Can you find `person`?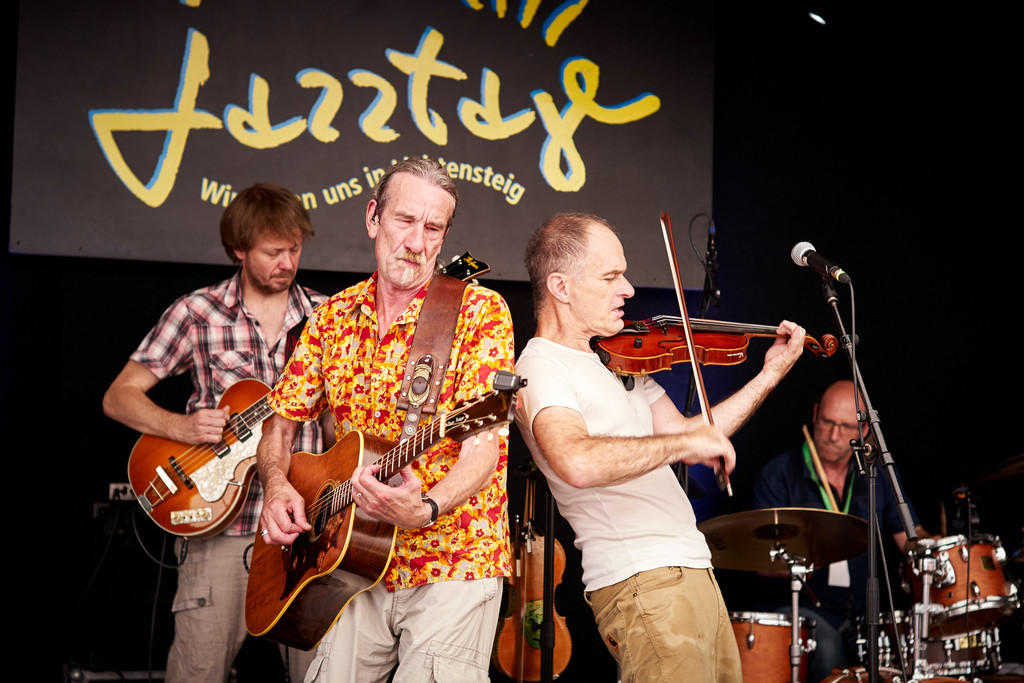
Yes, bounding box: (504, 217, 809, 682).
